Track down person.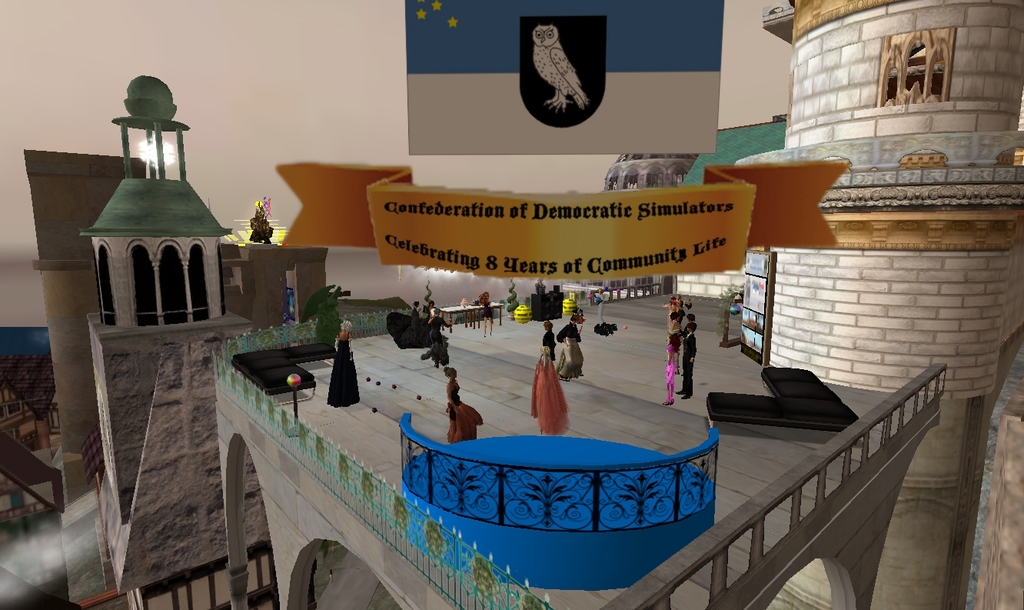
Tracked to bbox=[427, 306, 452, 367].
